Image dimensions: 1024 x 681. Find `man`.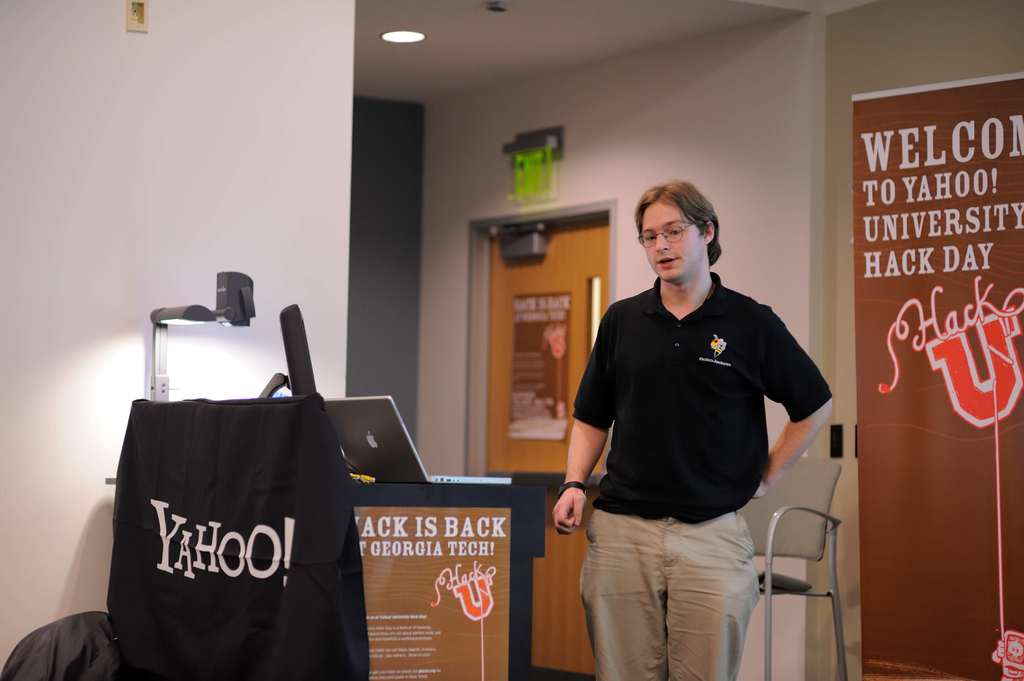
(x1=547, y1=179, x2=834, y2=680).
